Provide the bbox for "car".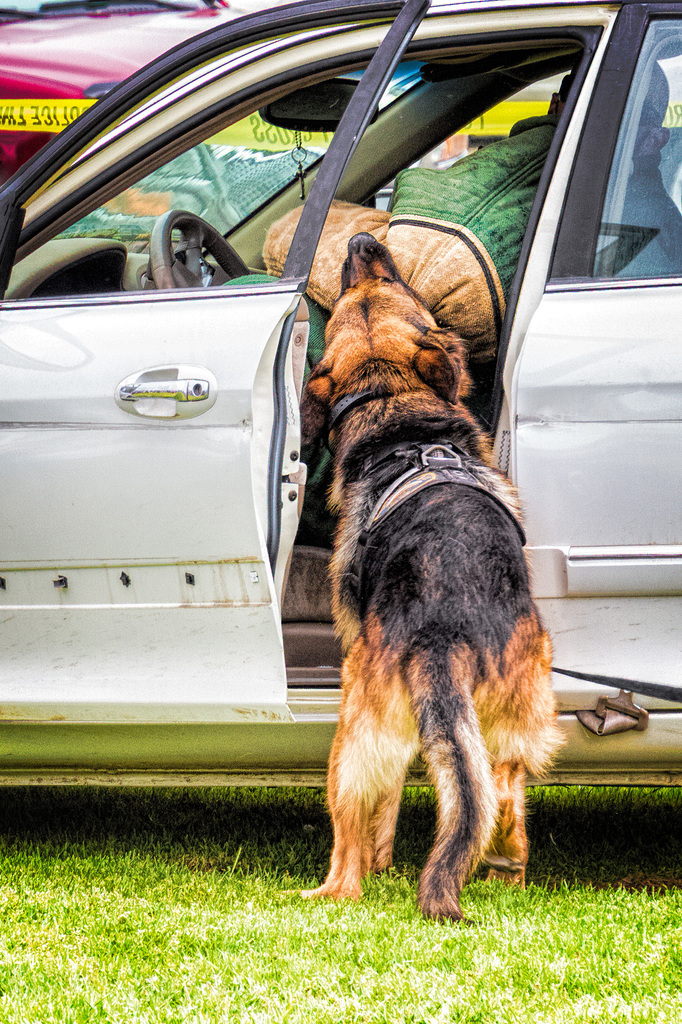
(x1=0, y1=0, x2=246, y2=175).
